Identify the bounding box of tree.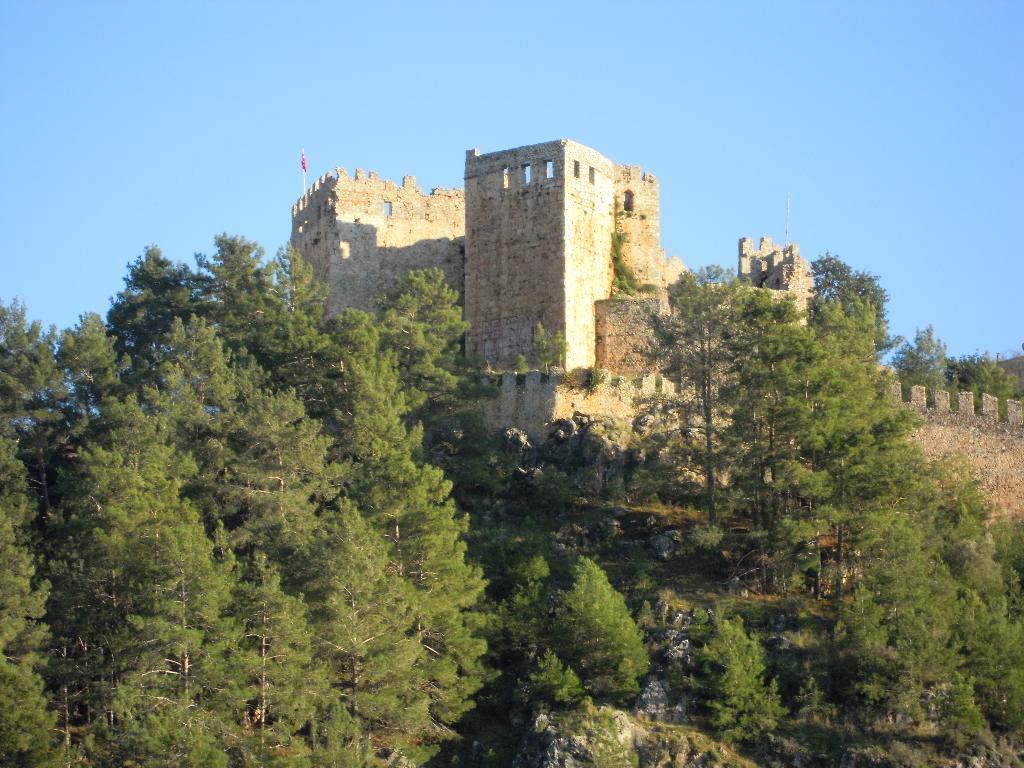
l=515, t=351, r=528, b=378.
